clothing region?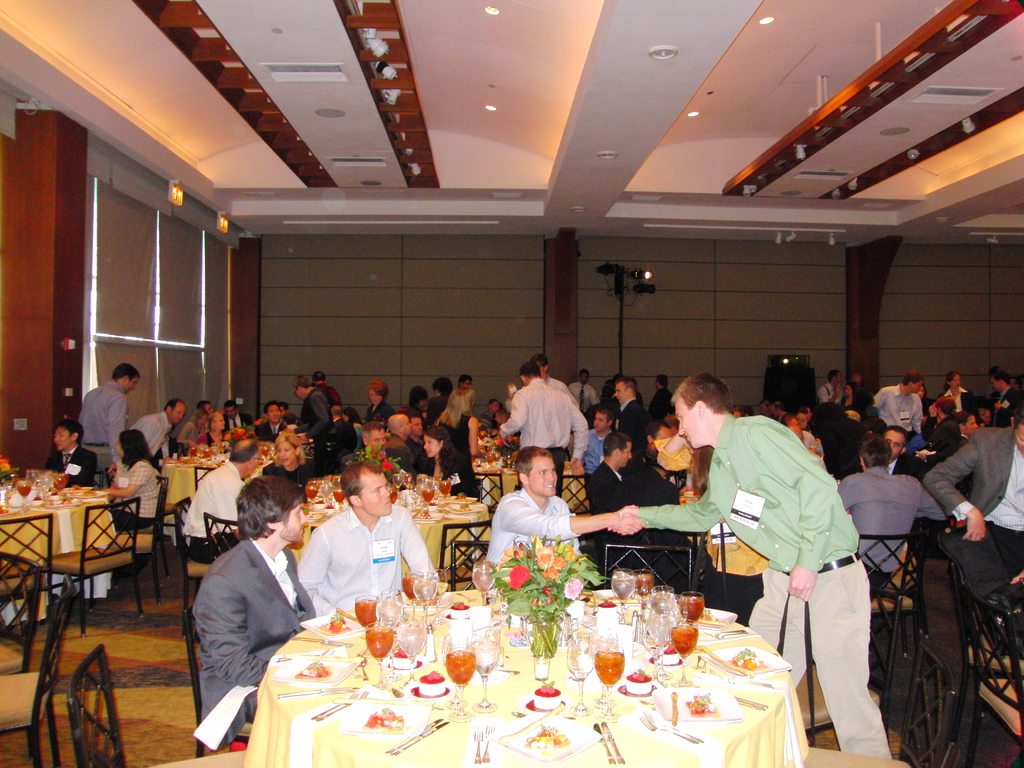
[x1=423, y1=390, x2=448, y2=431]
